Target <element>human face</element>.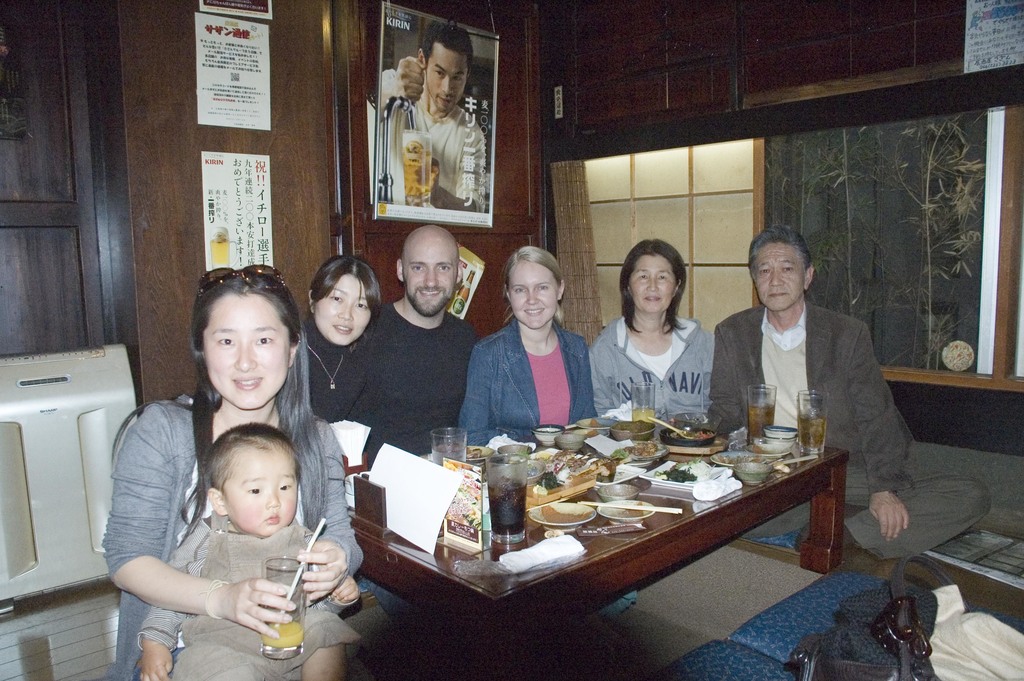
Target region: [left=202, top=299, right=289, bottom=411].
